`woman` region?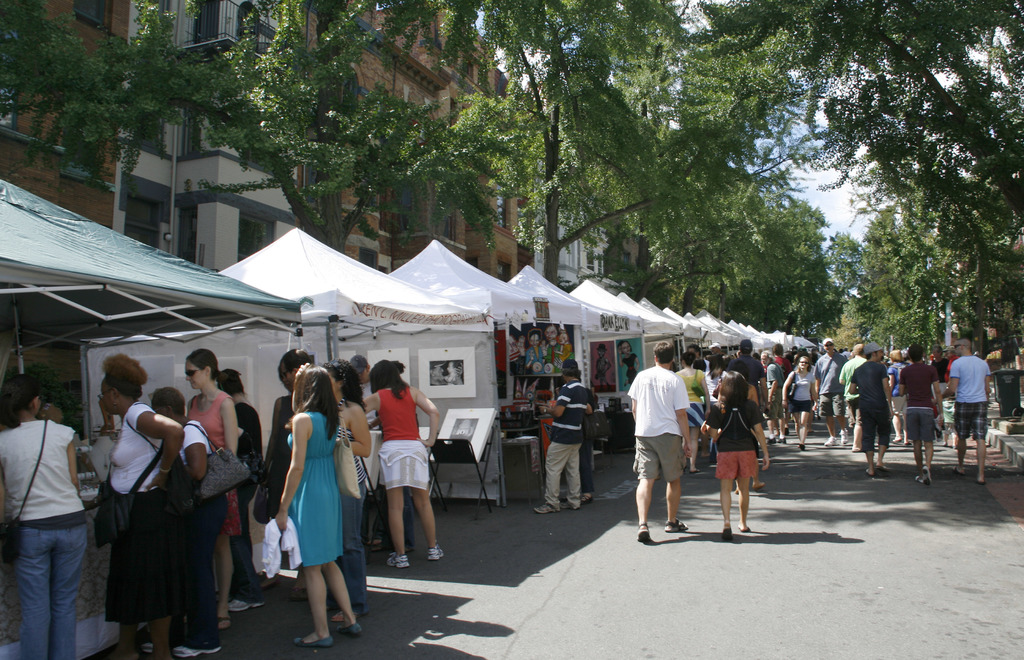
box=[271, 364, 365, 650]
